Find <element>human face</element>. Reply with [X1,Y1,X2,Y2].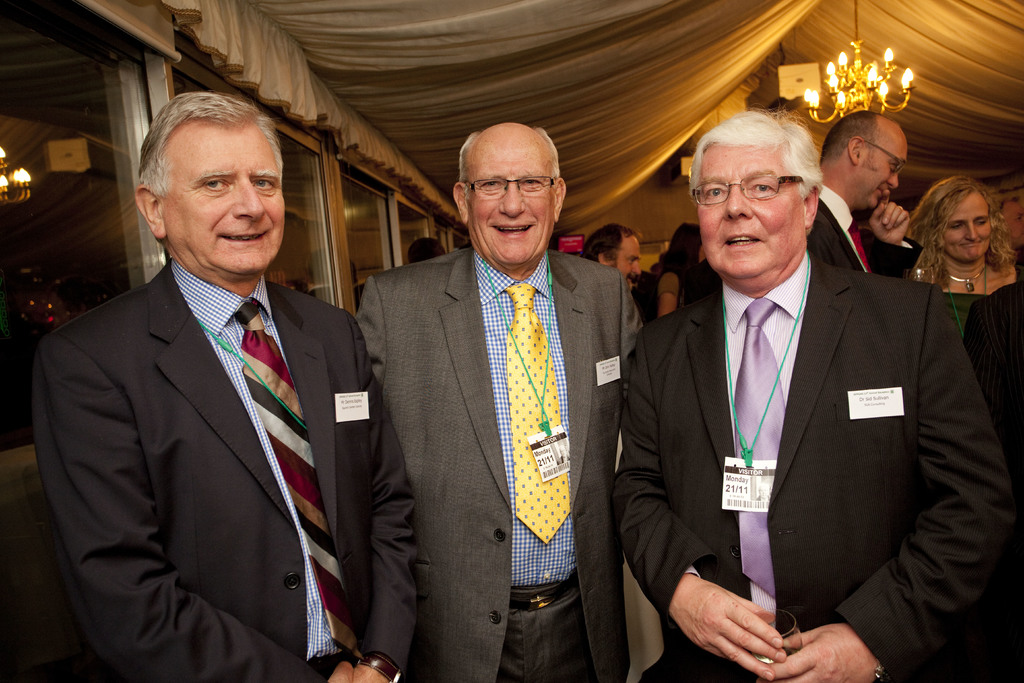
[609,234,637,289].
